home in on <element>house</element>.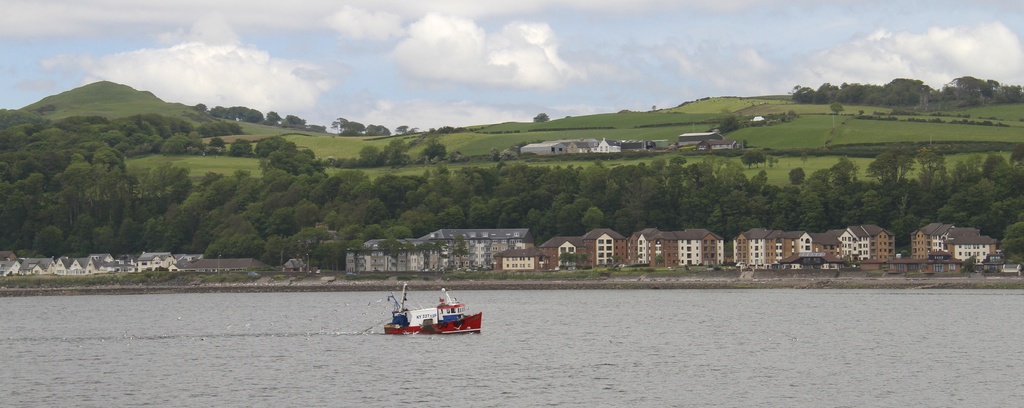
Homed in at left=678, top=133, right=721, bottom=145.
